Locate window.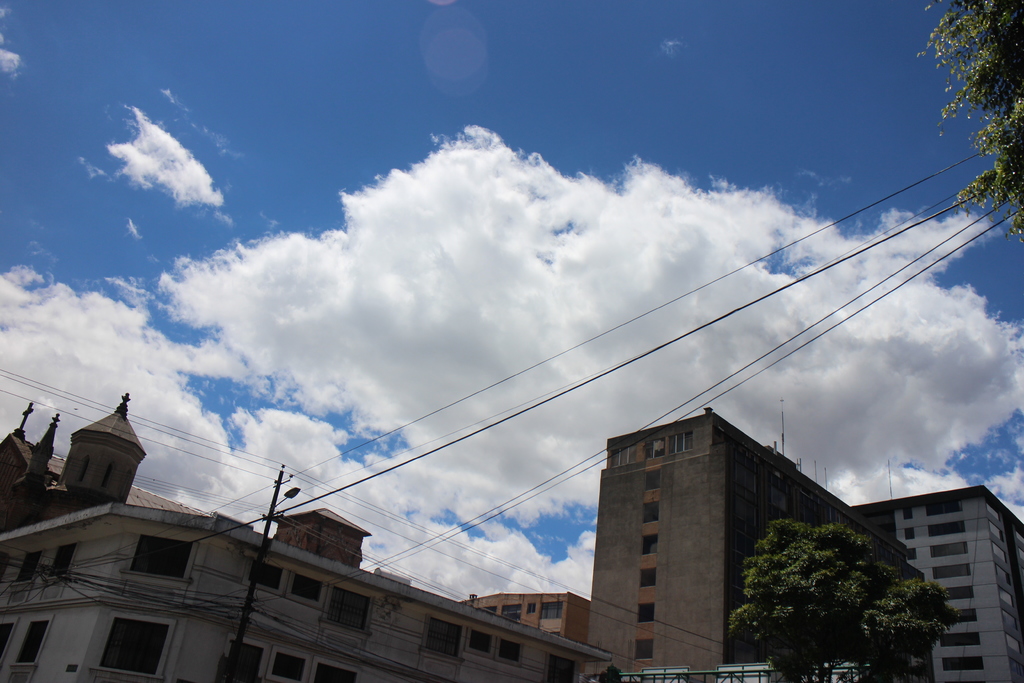
Bounding box: {"x1": 542, "y1": 599, "x2": 562, "y2": 621}.
